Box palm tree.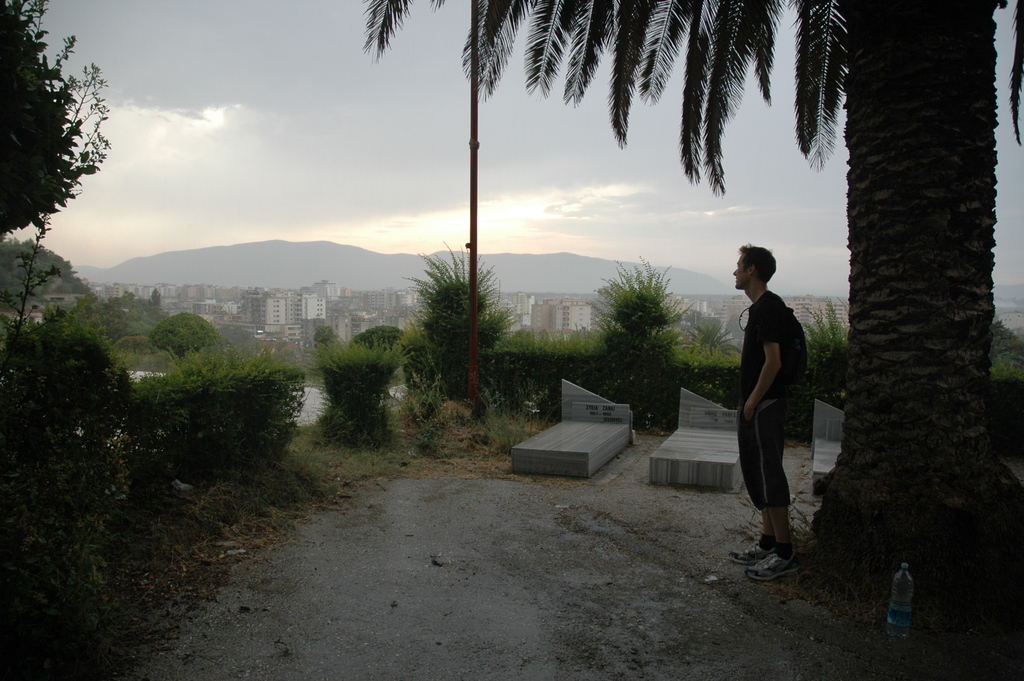
{"x1": 358, "y1": 0, "x2": 1023, "y2": 580}.
